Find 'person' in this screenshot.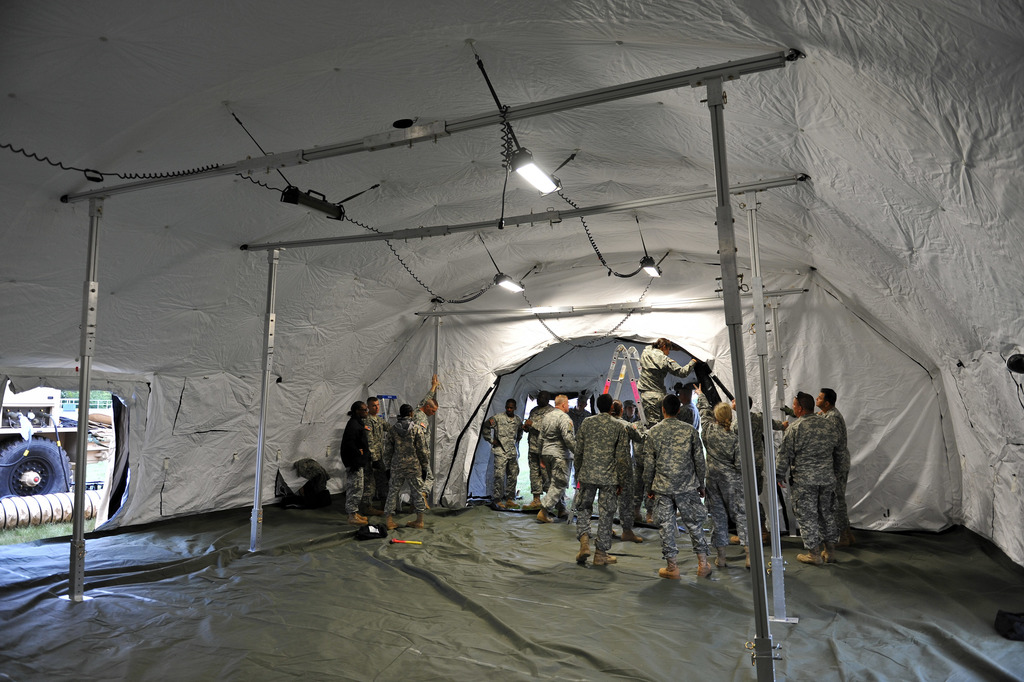
The bounding box for 'person' is rect(341, 402, 372, 526).
